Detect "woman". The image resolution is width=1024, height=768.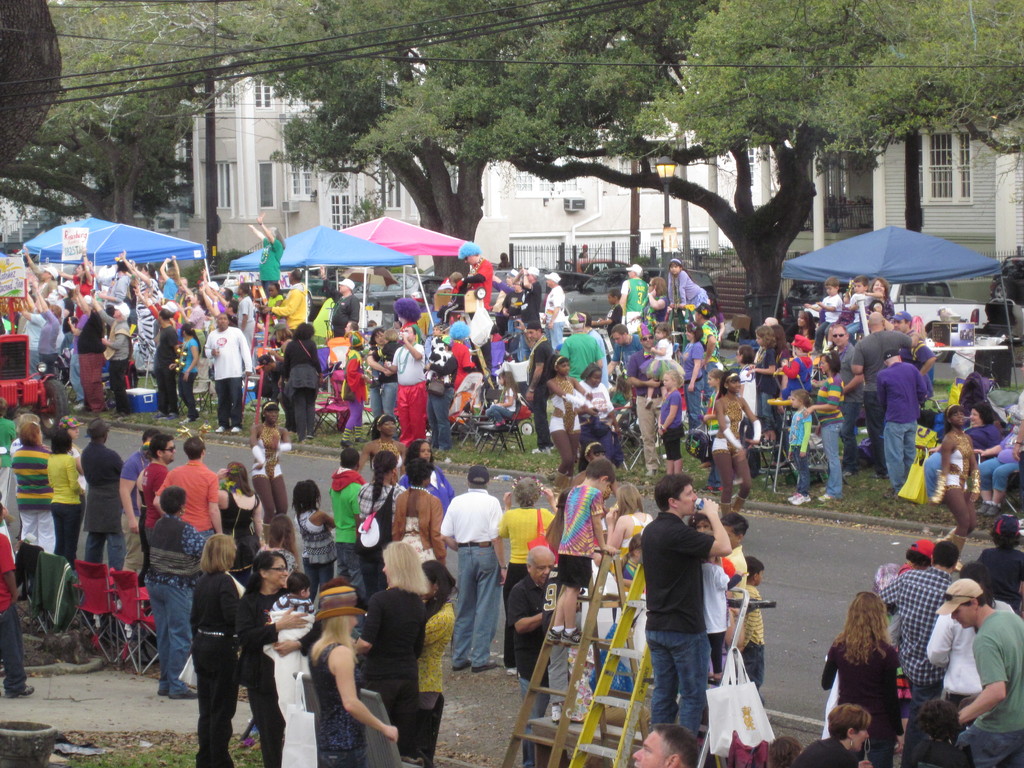
locate(640, 278, 670, 331).
